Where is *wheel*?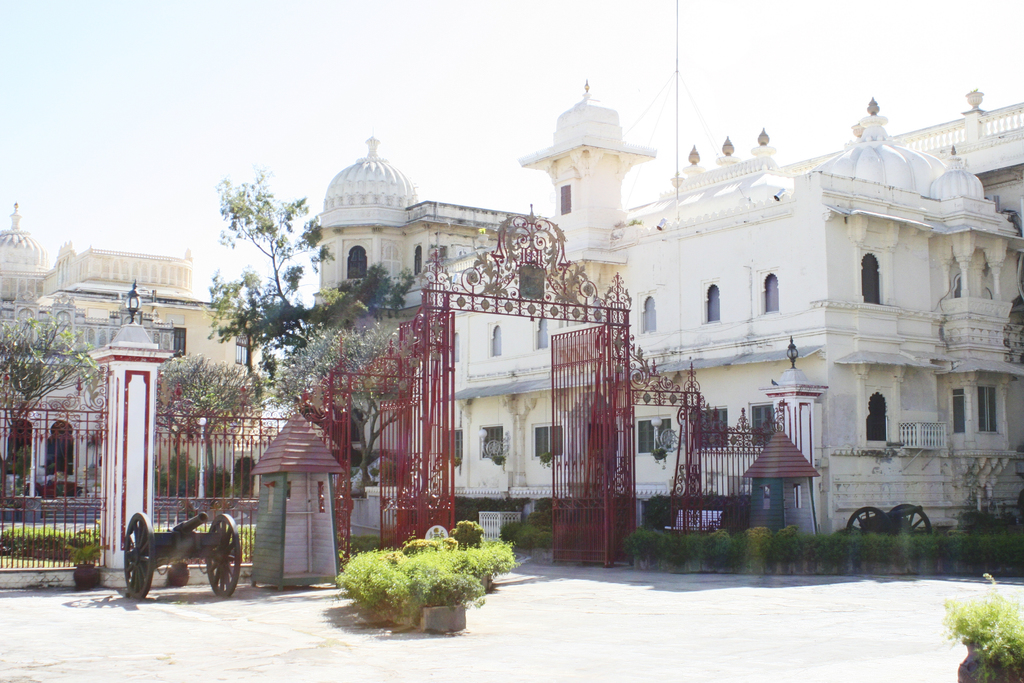
box=[206, 509, 249, 596].
